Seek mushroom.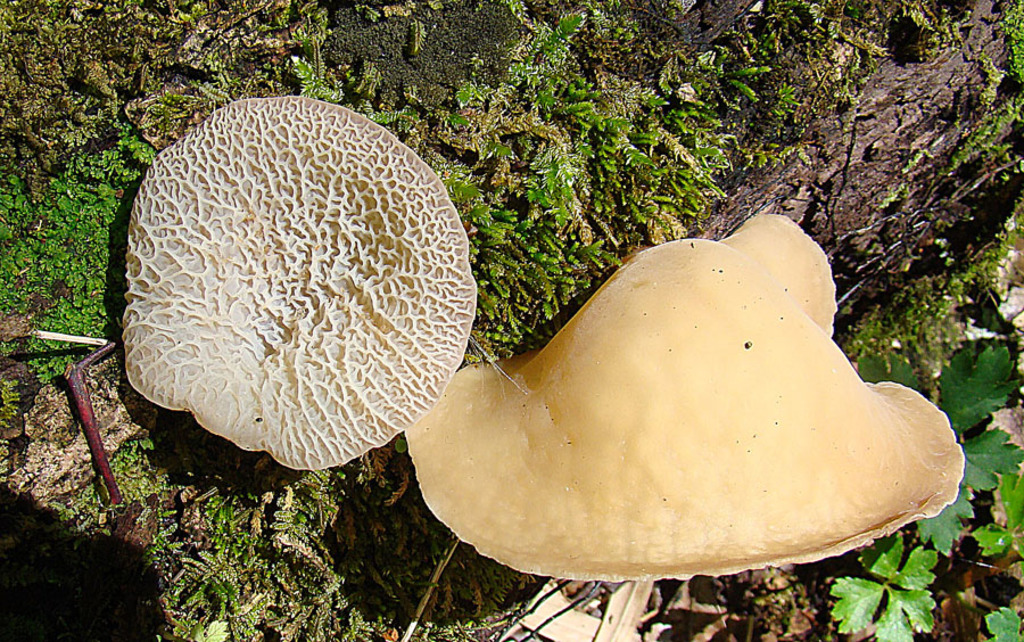
123,92,479,475.
